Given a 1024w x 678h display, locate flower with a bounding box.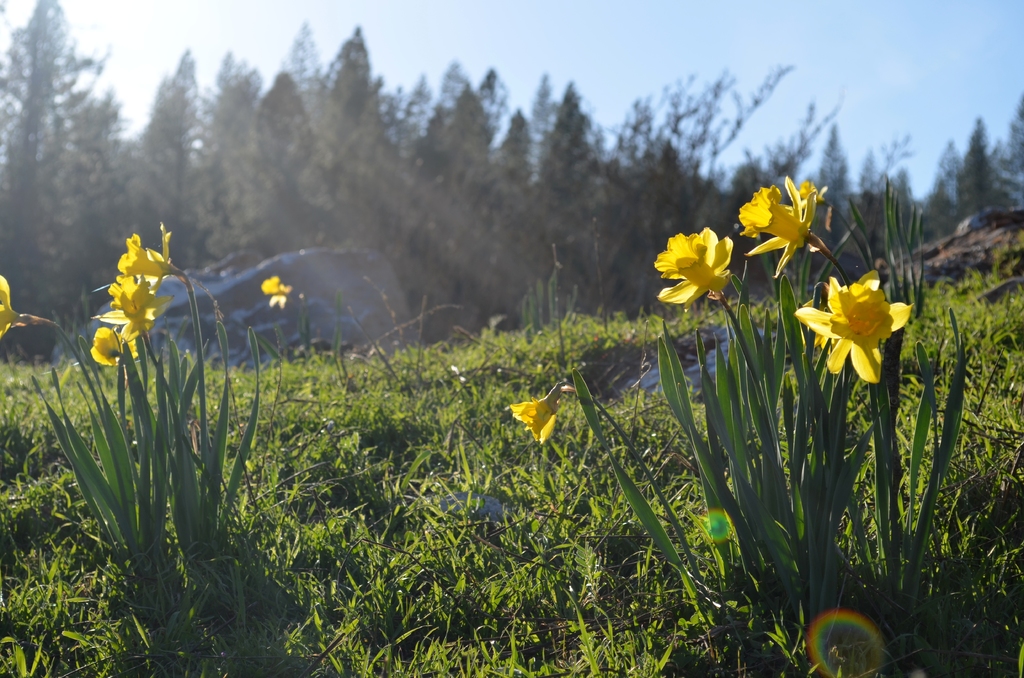
Located: box=[655, 218, 744, 307].
